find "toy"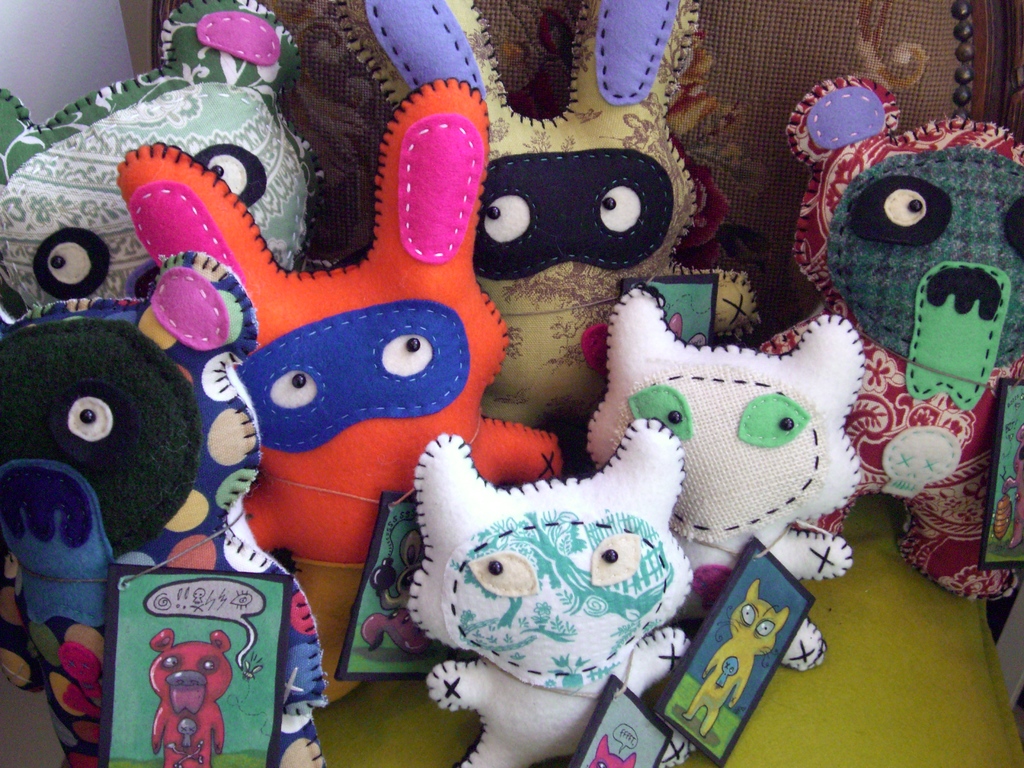
0/0/314/320
